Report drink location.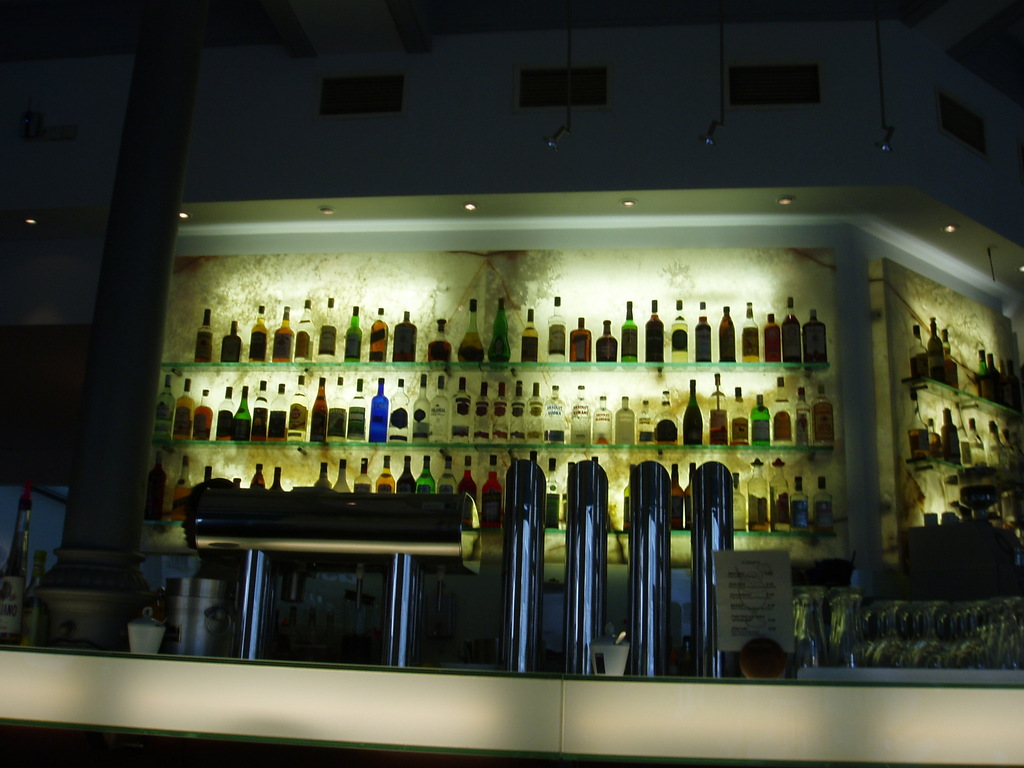
Report: (left=801, top=309, right=829, bottom=366).
